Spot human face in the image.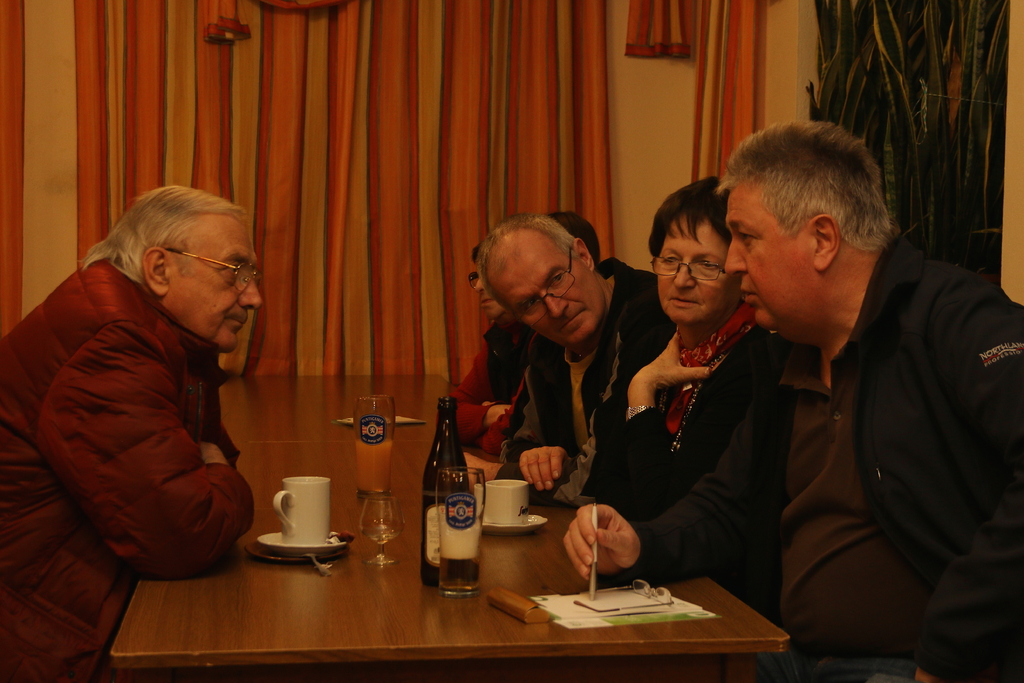
human face found at rect(650, 214, 728, 325).
